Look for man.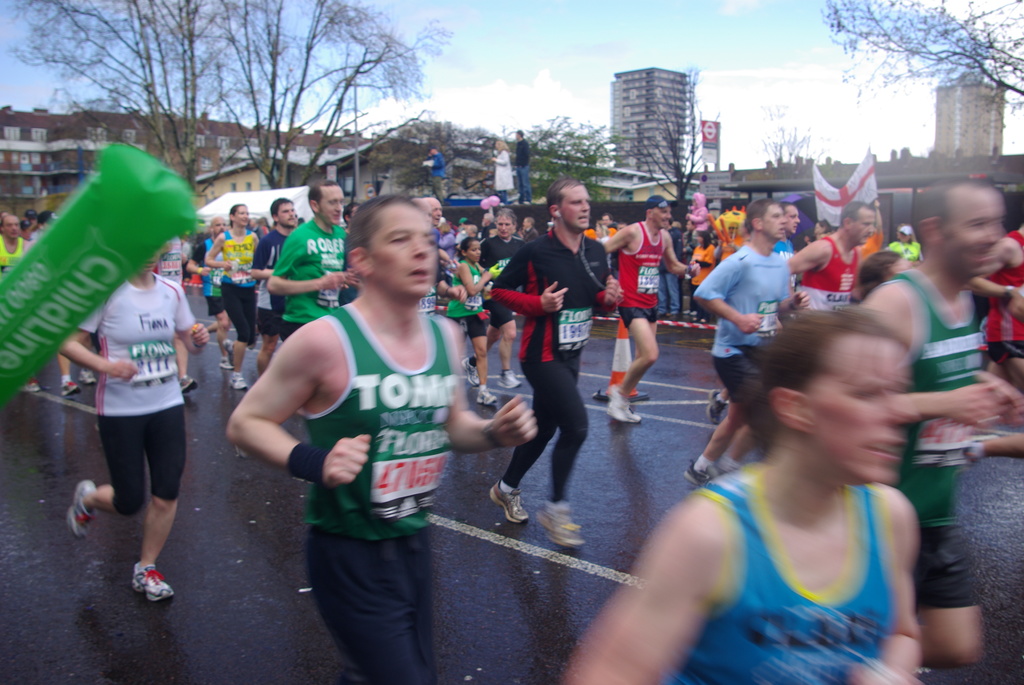
Found: [490, 177, 623, 553].
